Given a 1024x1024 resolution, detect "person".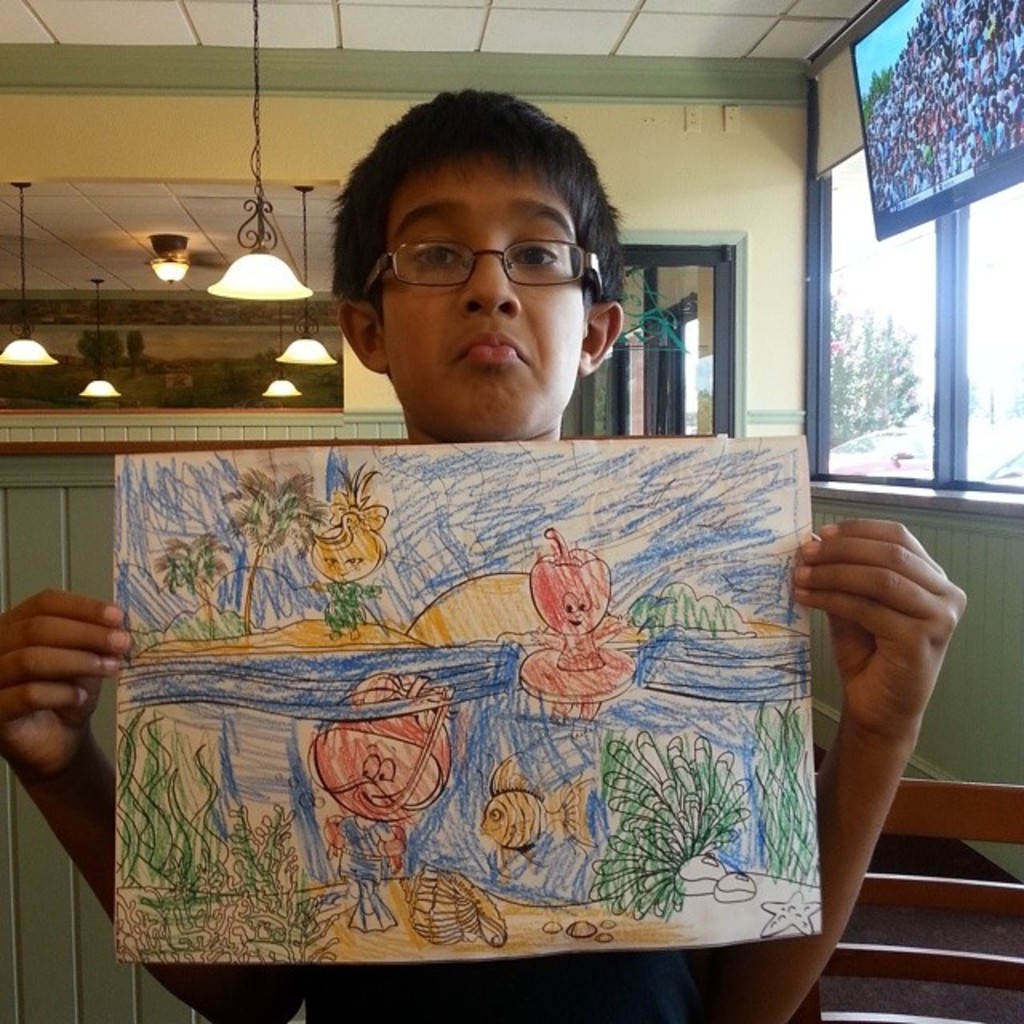
left=506, top=528, right=645, bottom=722.
